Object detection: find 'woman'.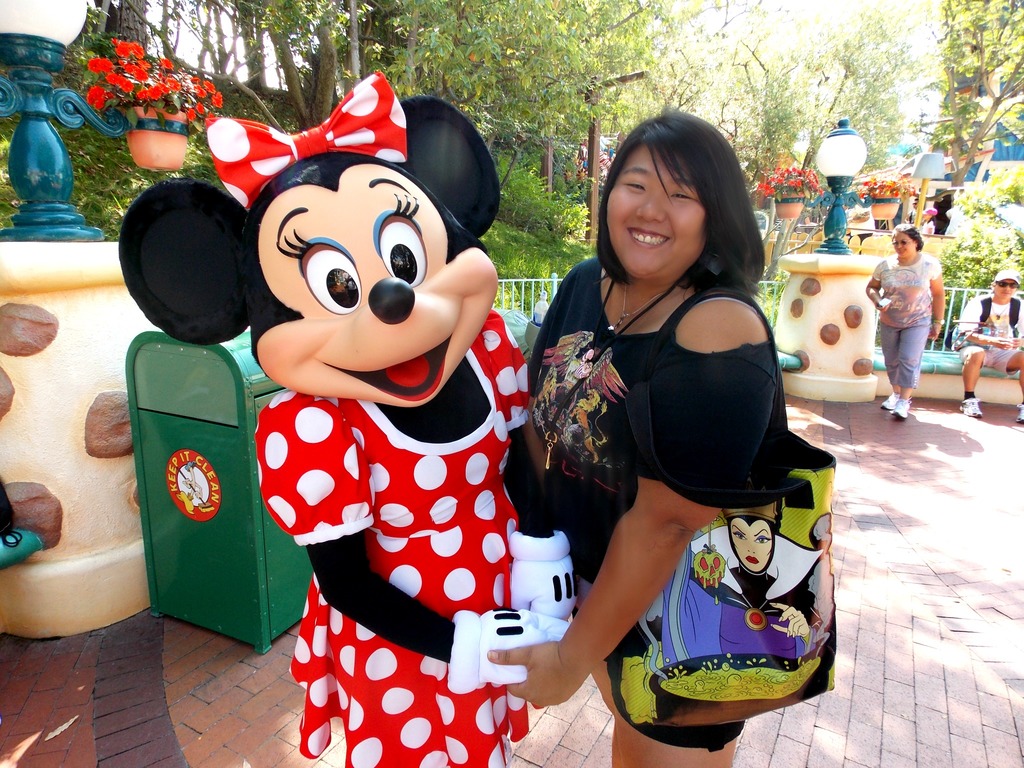
select_region(862, 221, 941, 414).
